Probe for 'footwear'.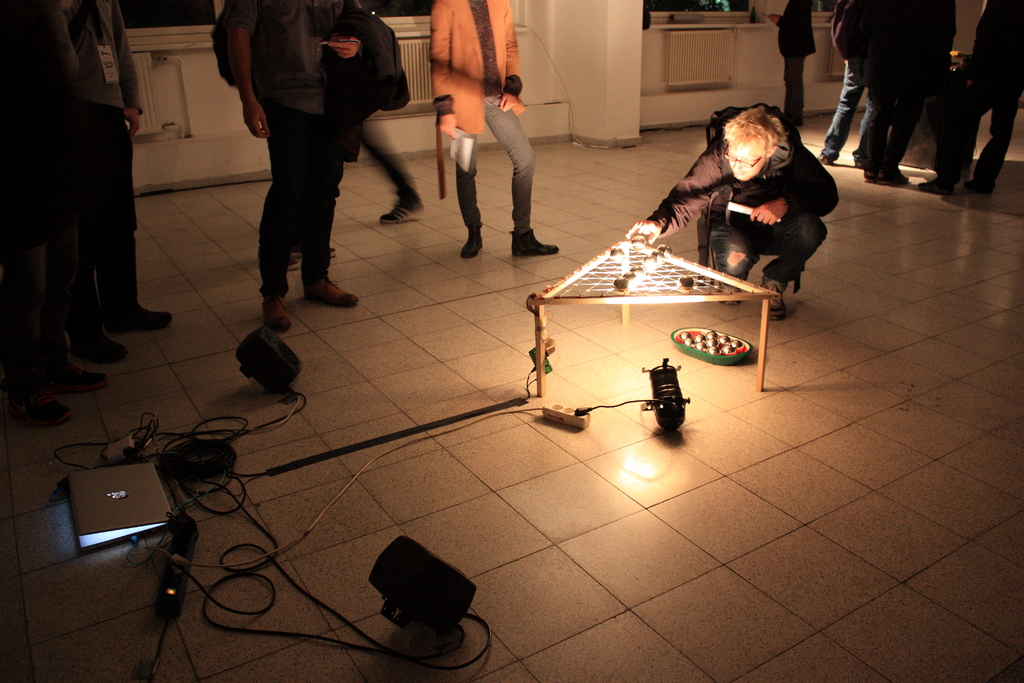
Probe result: <box>461,224,489,263</box>.
